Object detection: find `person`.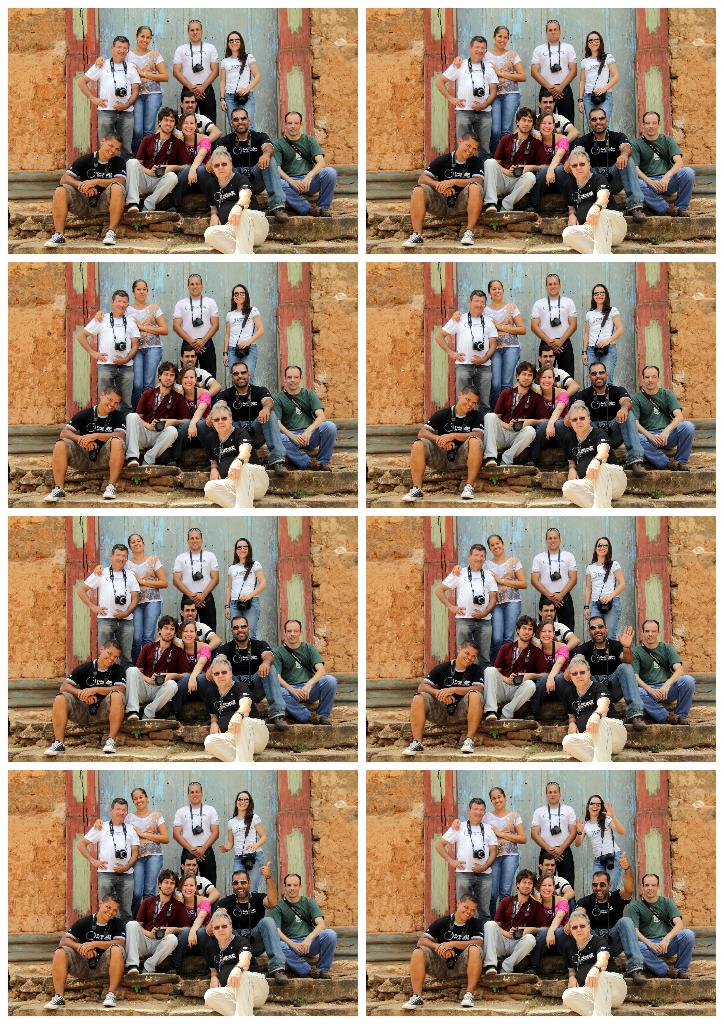
select_region(481, 109, 544, 219).
